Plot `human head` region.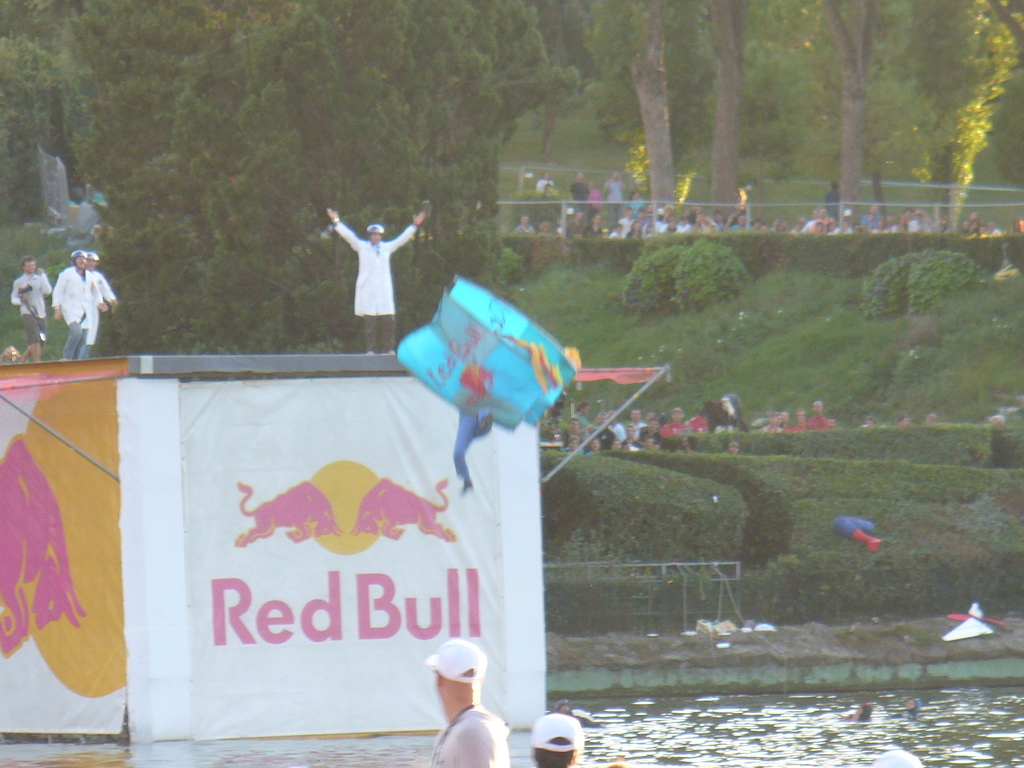
Plotted at 531 714 580 767.
